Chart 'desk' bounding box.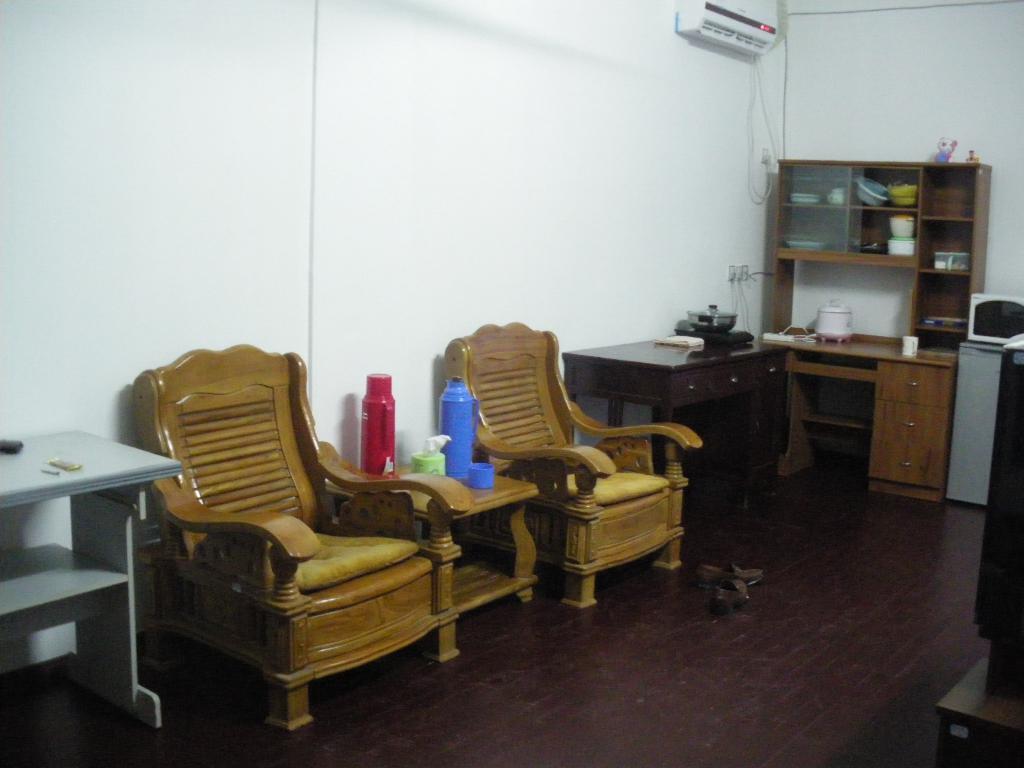
Charted: (768,332,965,507).
